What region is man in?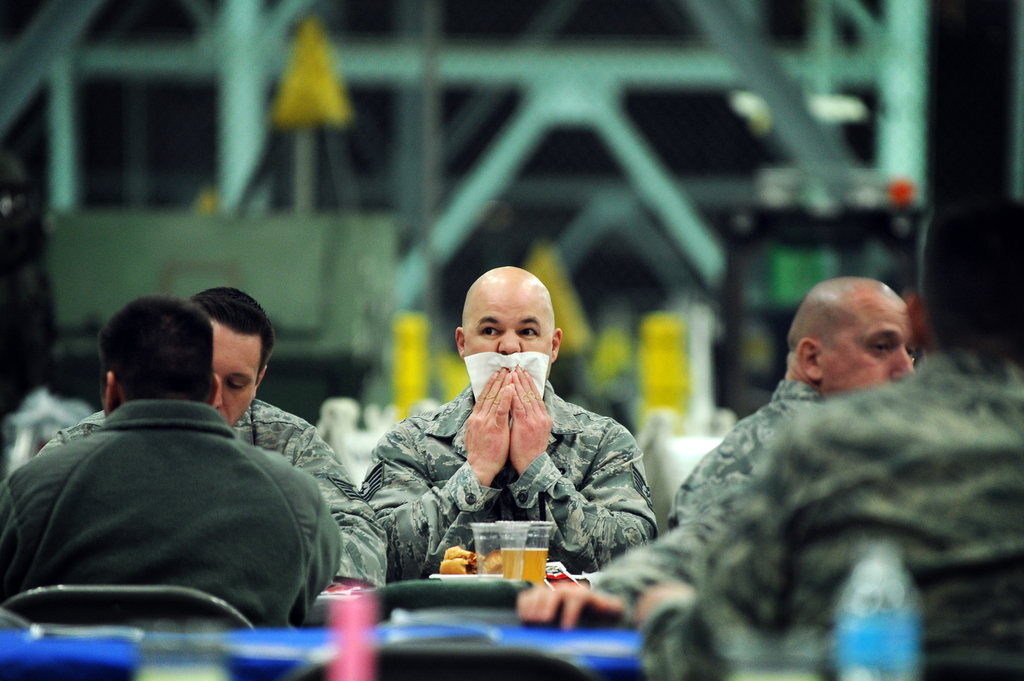
rect(630, 185, 1023, 680).
